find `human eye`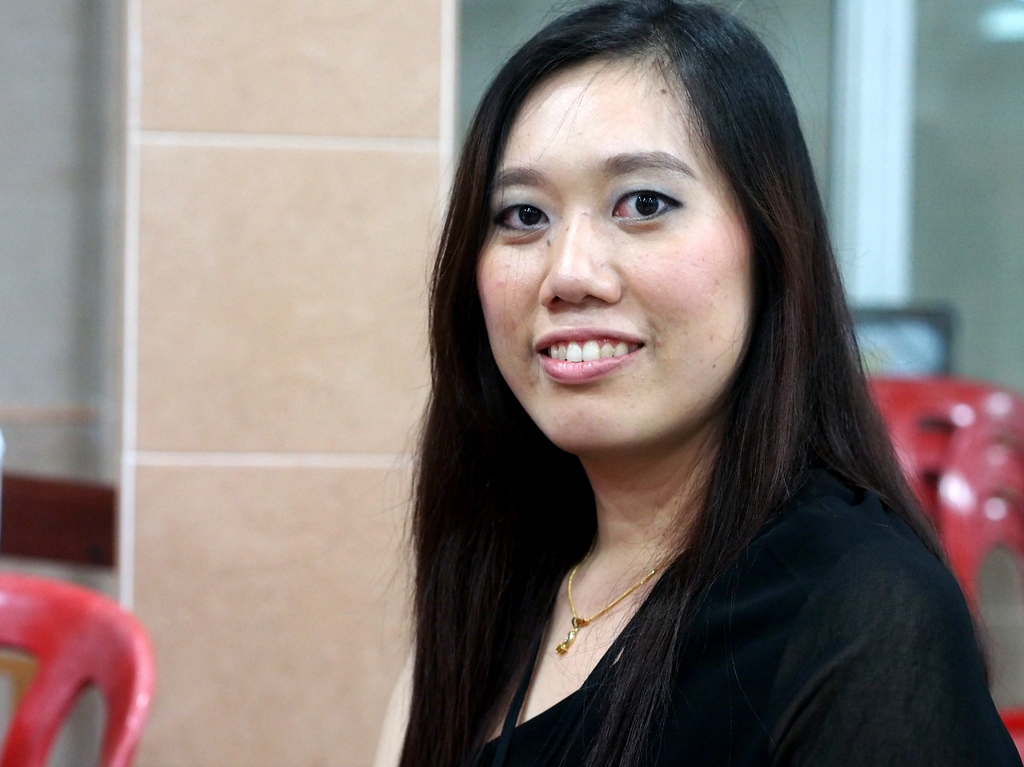
x1=604 y1=162 x2=707 y2=234
